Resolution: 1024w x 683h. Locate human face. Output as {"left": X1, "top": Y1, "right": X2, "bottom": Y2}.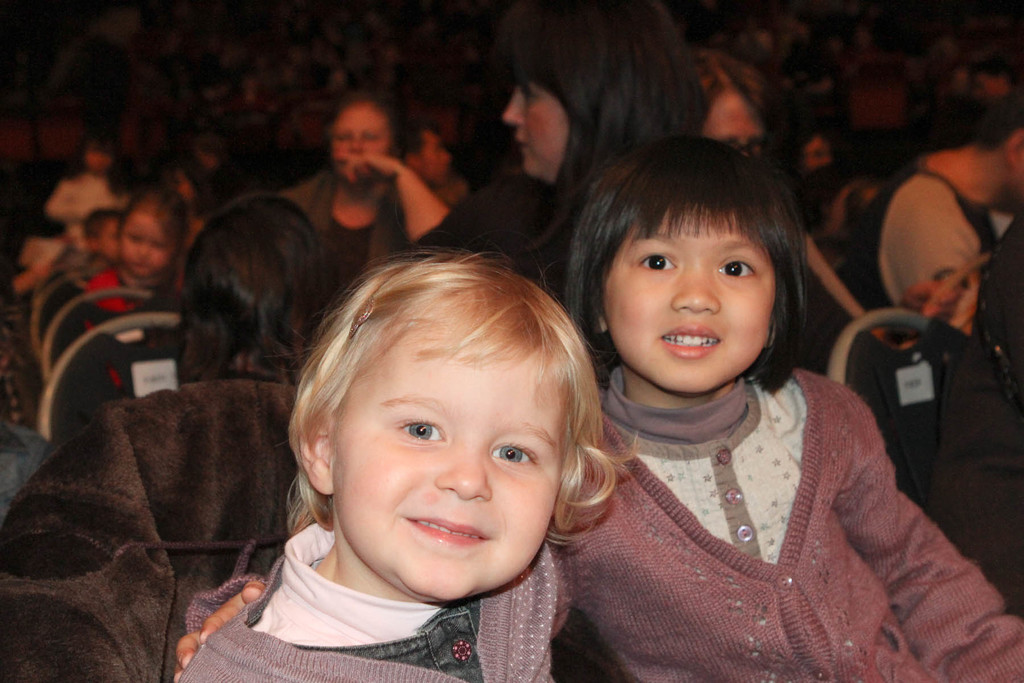
{"left": 95, "top": 213, "right": 133, "bottom": 256}.
